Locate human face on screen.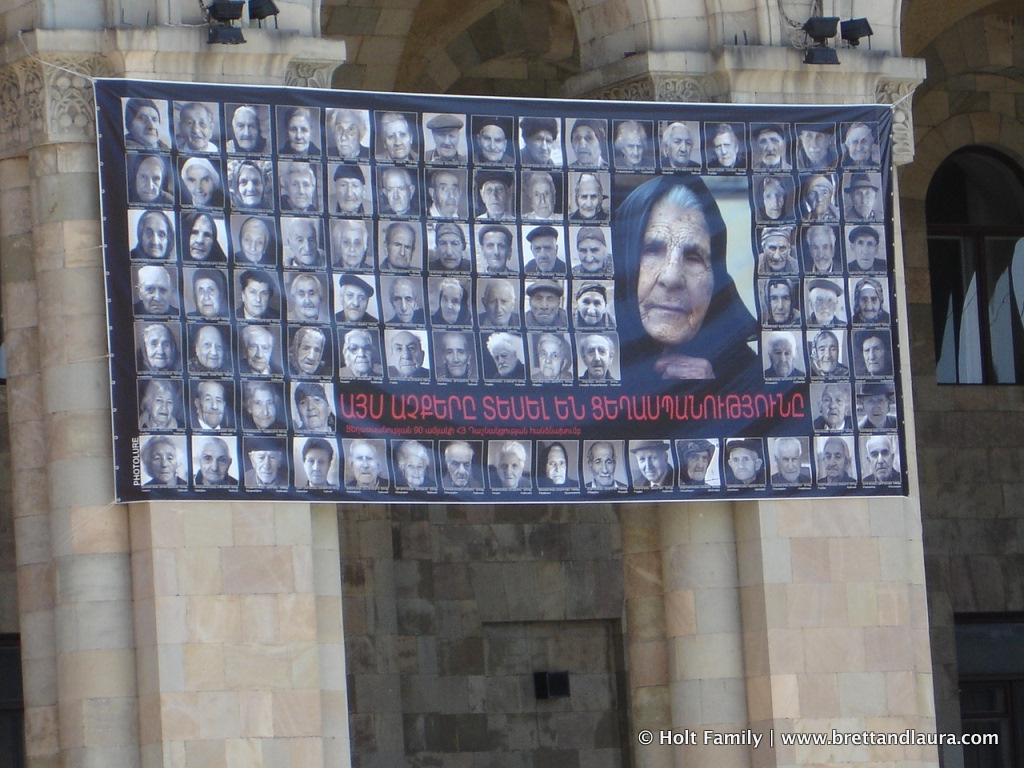
On screen at bbox=(772, 341, 795, 372).
